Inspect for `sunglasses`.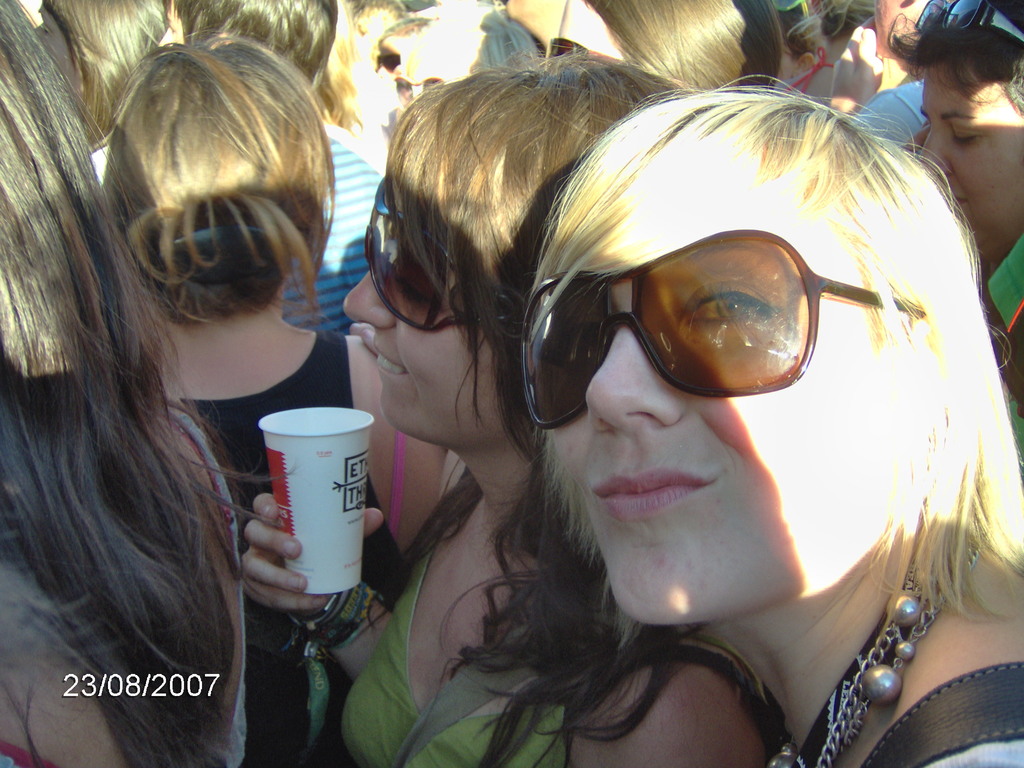
Inspection: [left=360, top=175, right=509, bottom=340].
